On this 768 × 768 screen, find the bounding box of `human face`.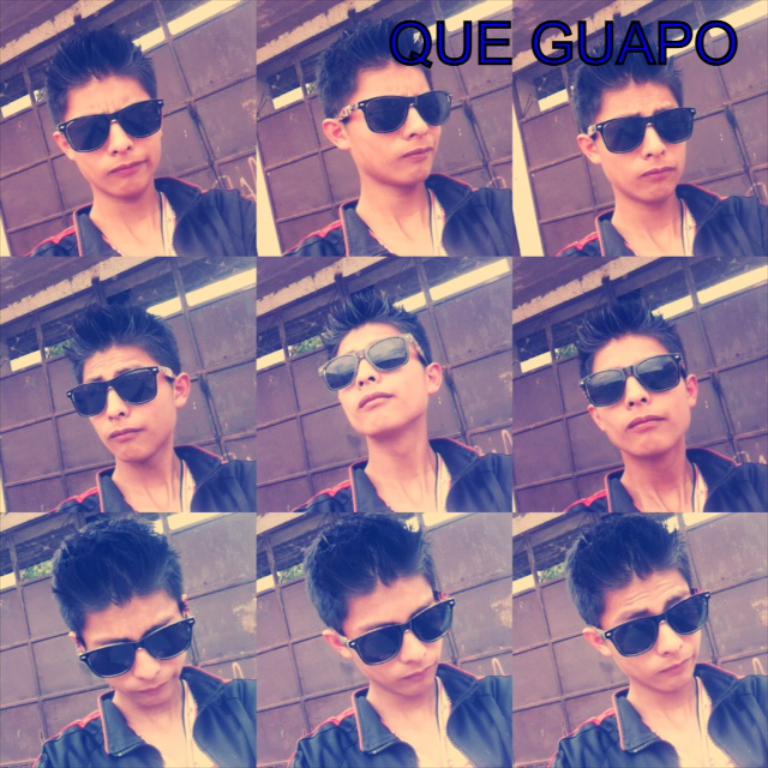
Bounding box: [574, 334, 688, 457].
